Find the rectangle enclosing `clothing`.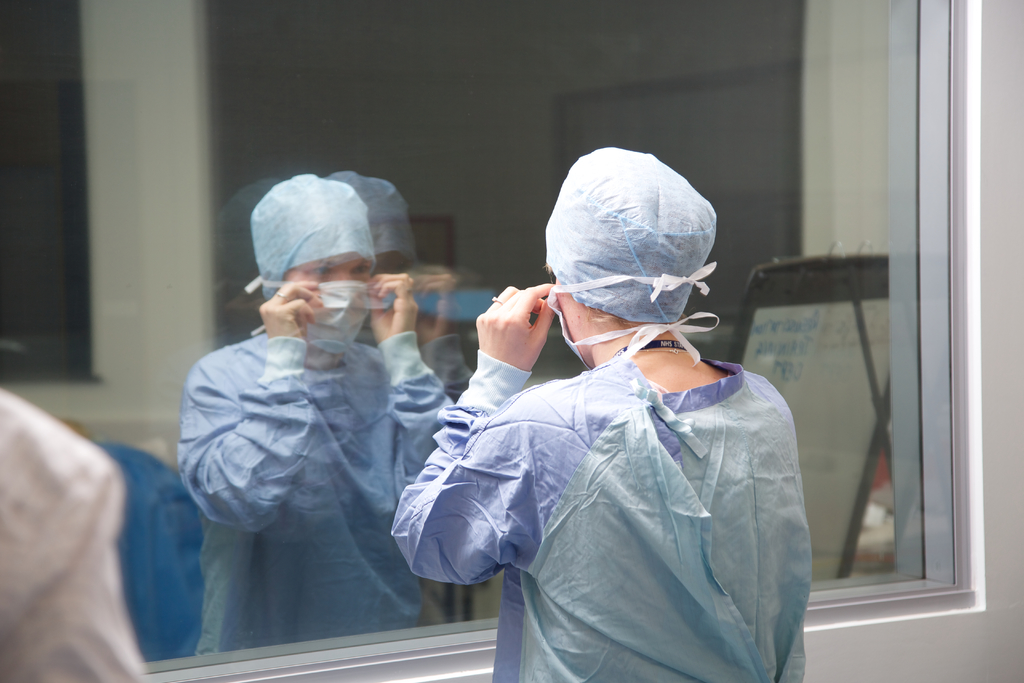
<bbox>180, 330, 454, 655</bbox>.
